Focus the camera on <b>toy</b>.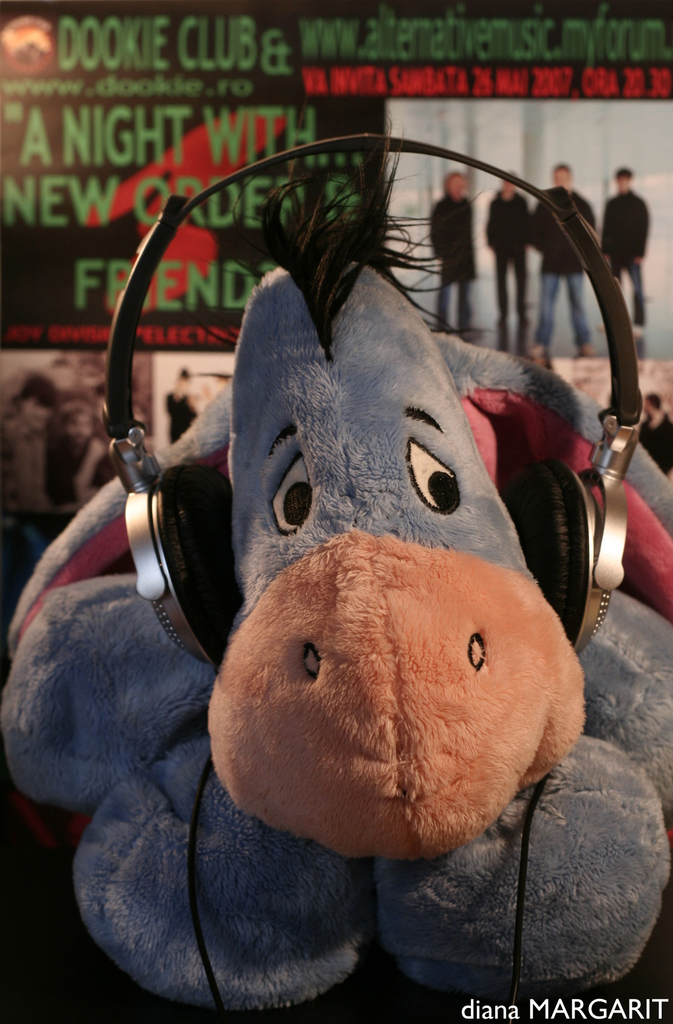
Focus region: Rect(23, 145, 657, 1023).
